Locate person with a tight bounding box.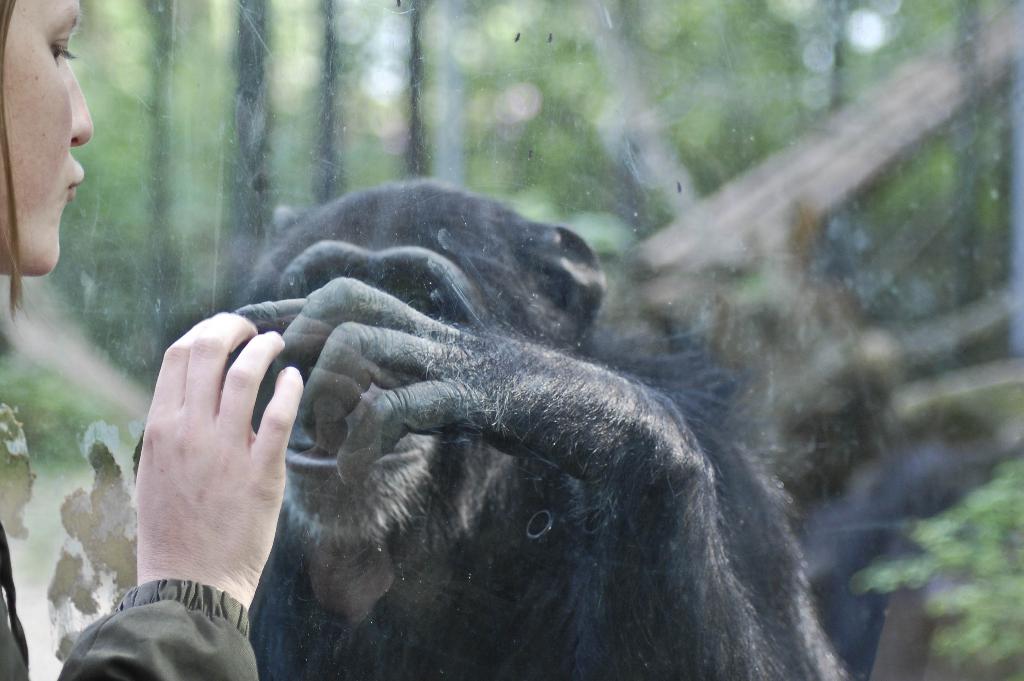
bbox=(0, 0, 305, 680).
